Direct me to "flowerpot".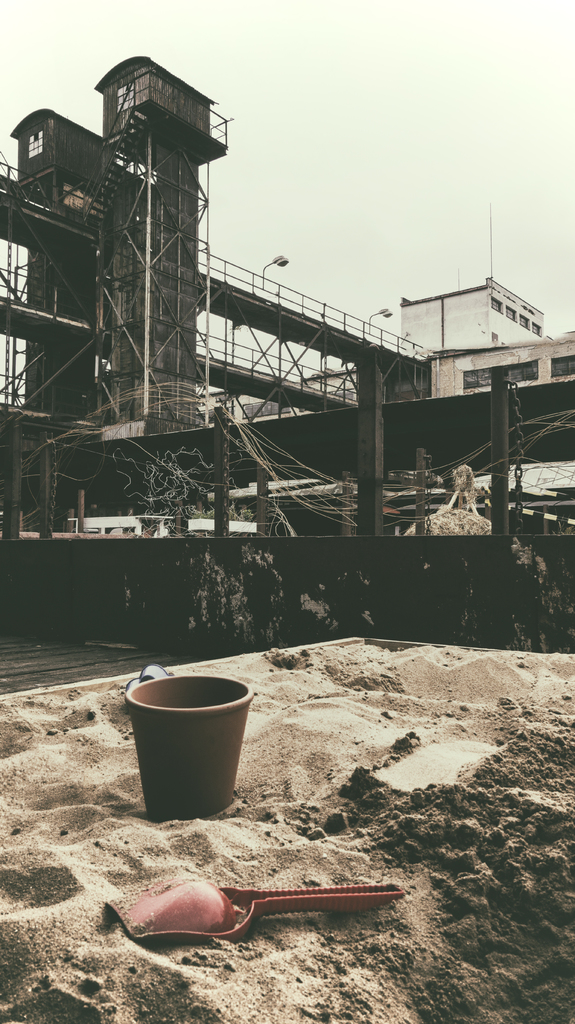
Direction: 122 681 245 826.
